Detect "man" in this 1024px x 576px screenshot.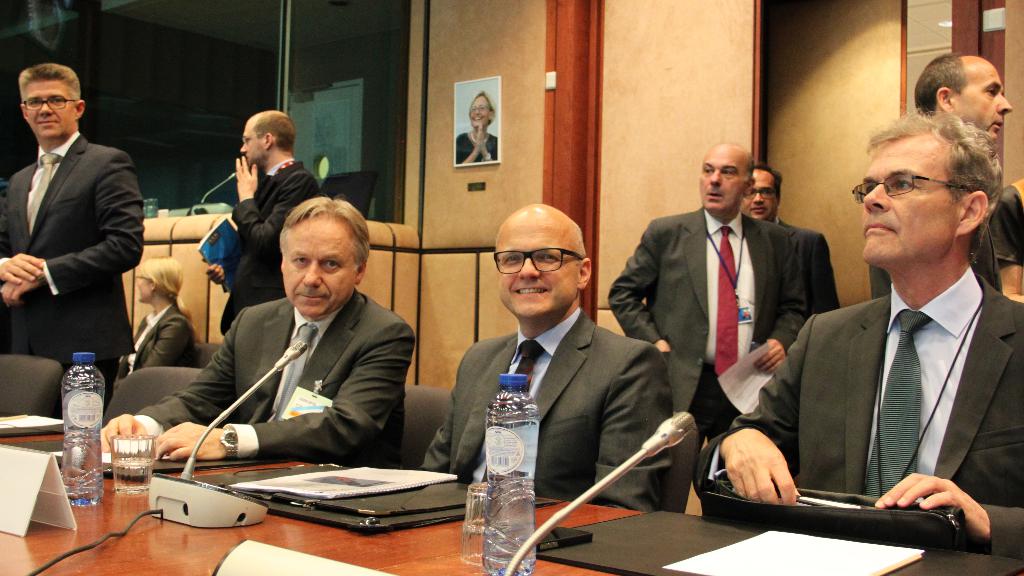
Detection: crop(738, 157, 839, 303).
